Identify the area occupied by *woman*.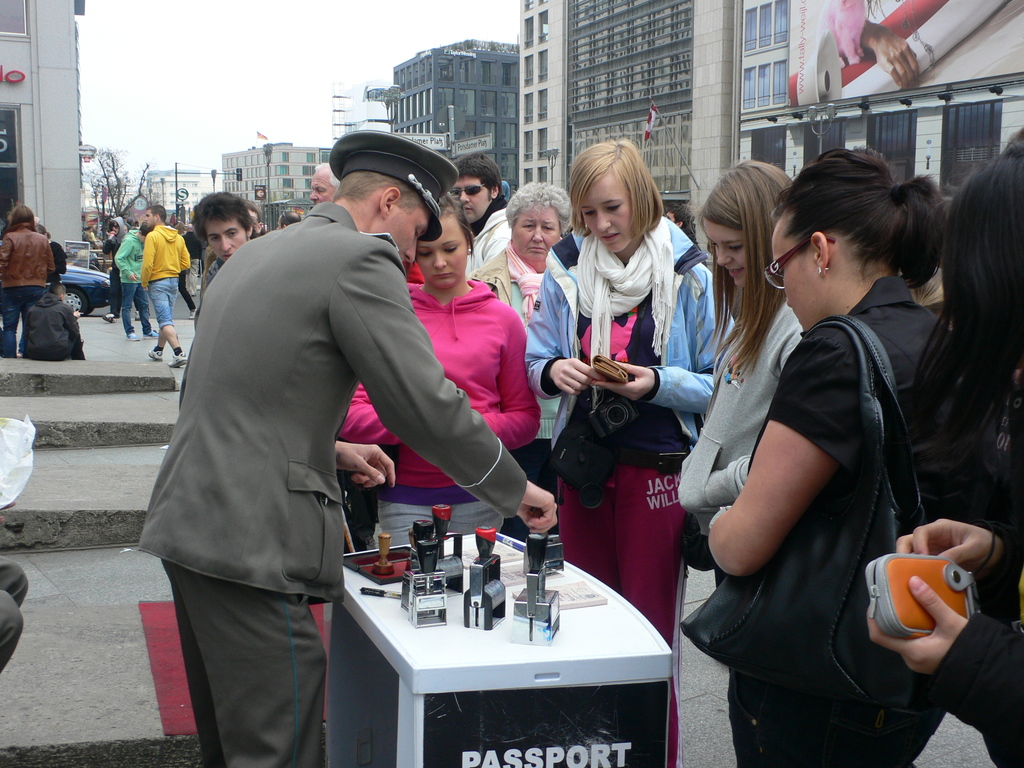
Area: [527, 135, 737, 660].
